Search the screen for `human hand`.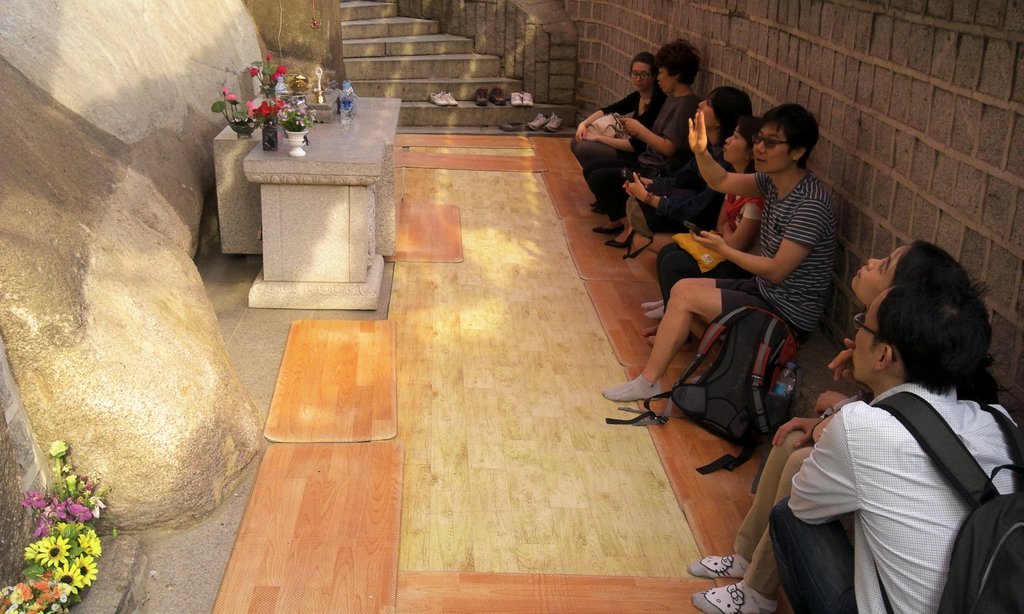
Found at <box>828,337,872,393</box>.
